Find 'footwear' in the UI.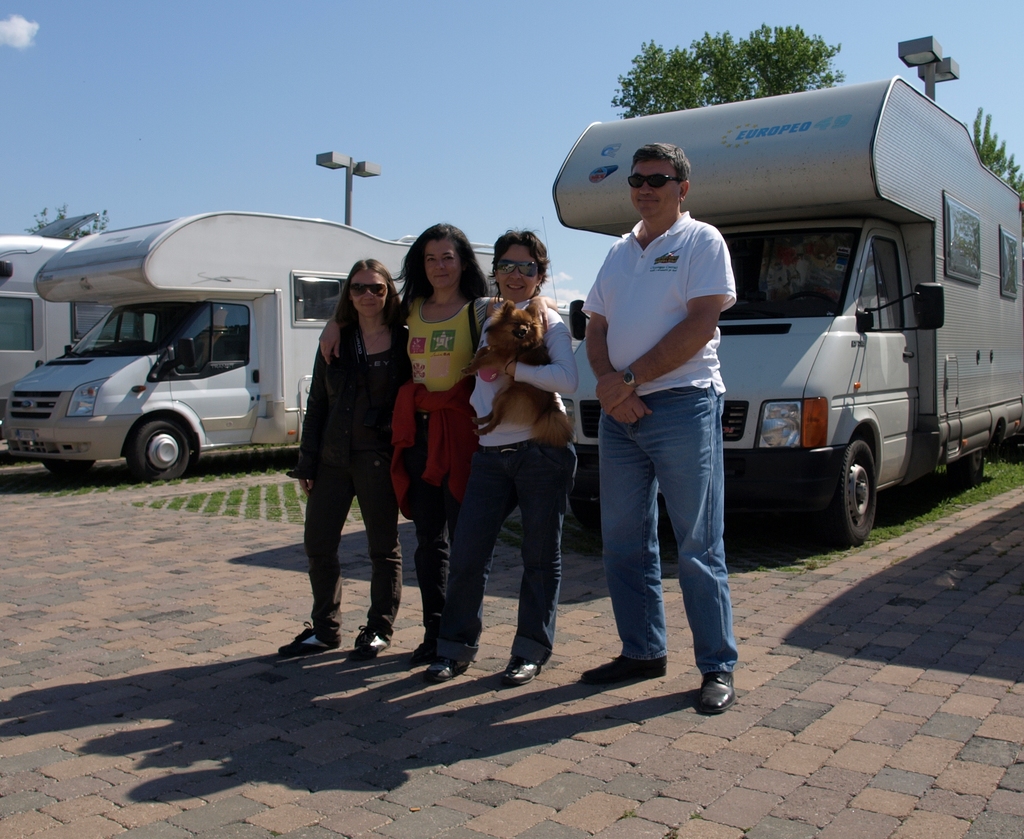
UI element at l=348, t=622, r=390, b=661.
